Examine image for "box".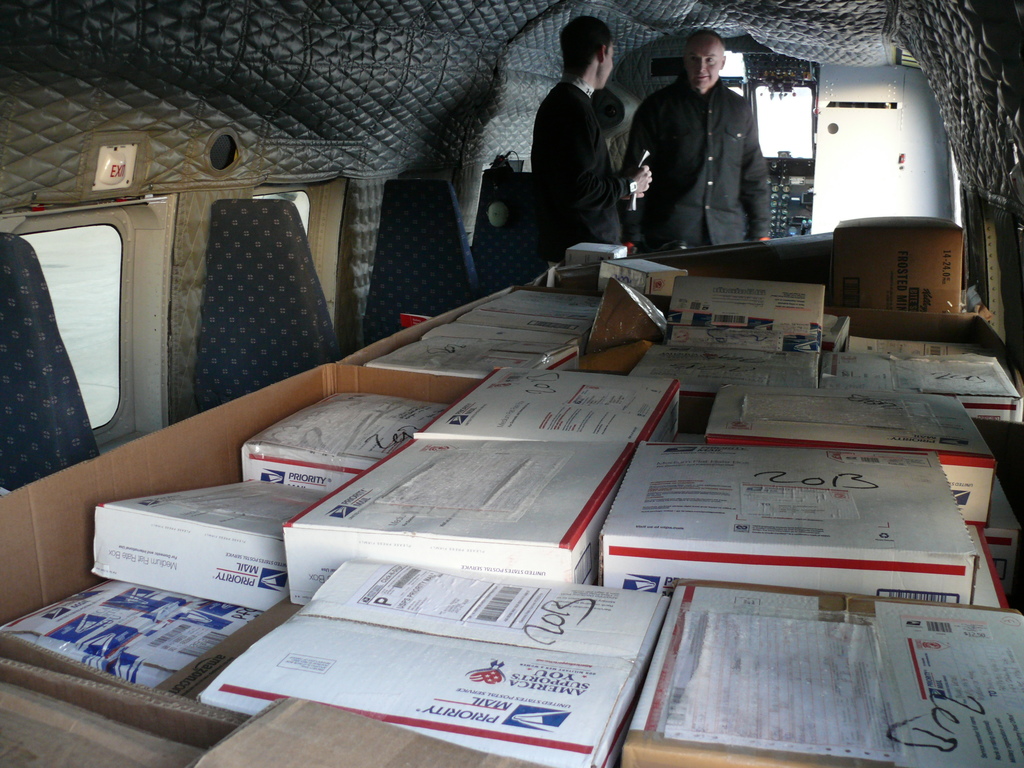
Examination result: (833, 223, 963, 312).
